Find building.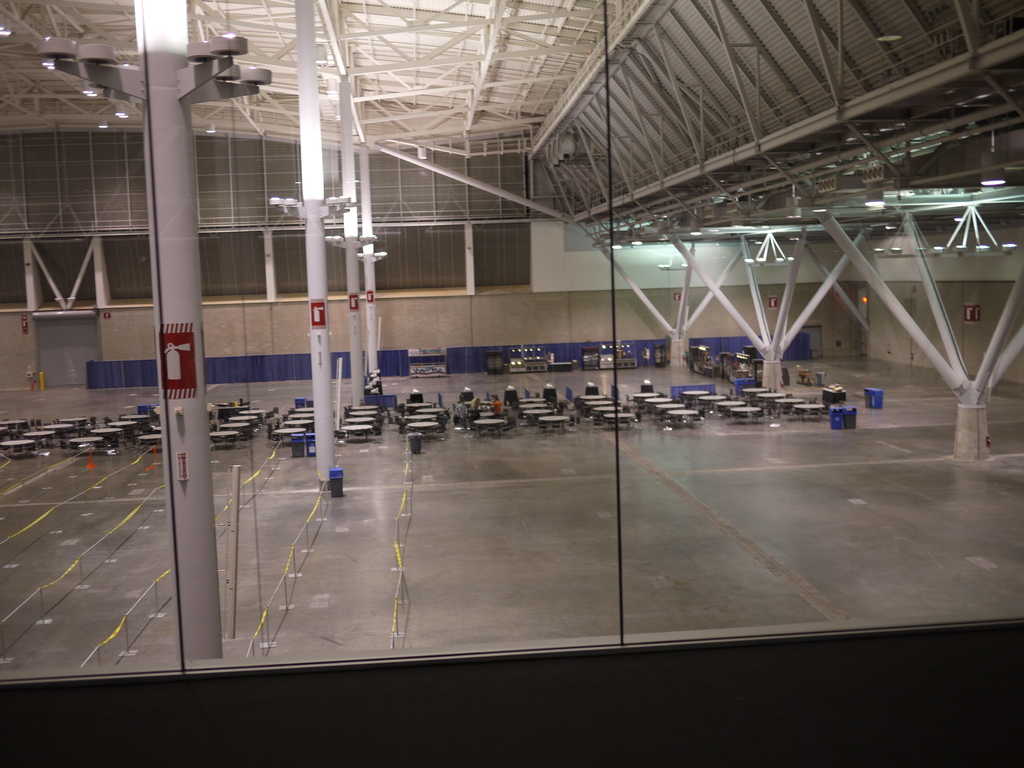
x1=0, y1=0, x2=1023, y2=682.
